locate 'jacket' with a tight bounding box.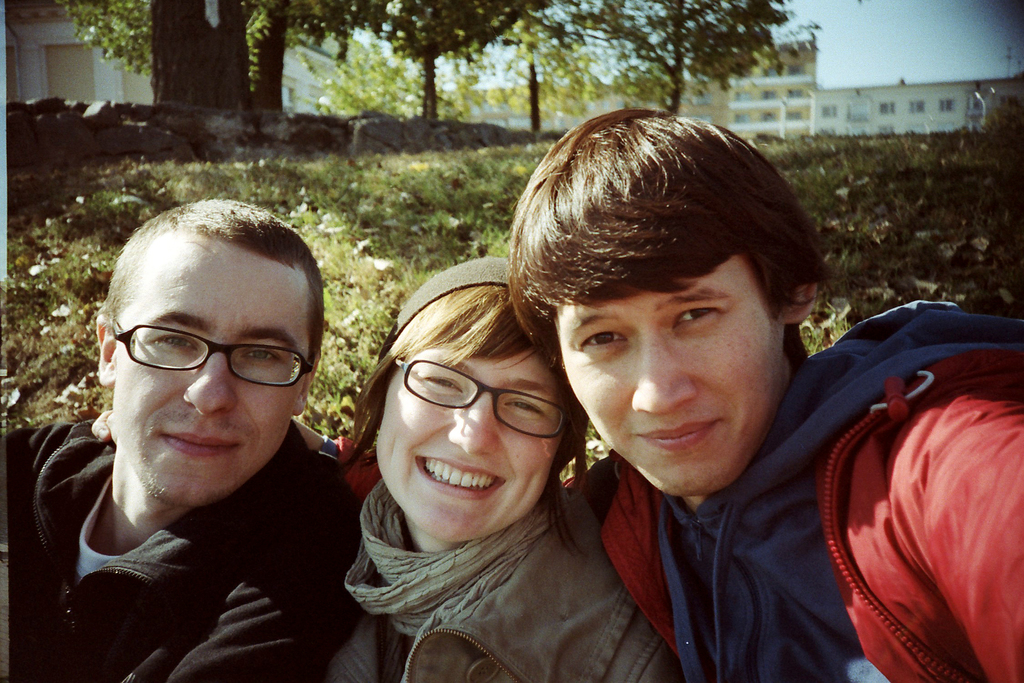
box(402, 152, 945, 682).
